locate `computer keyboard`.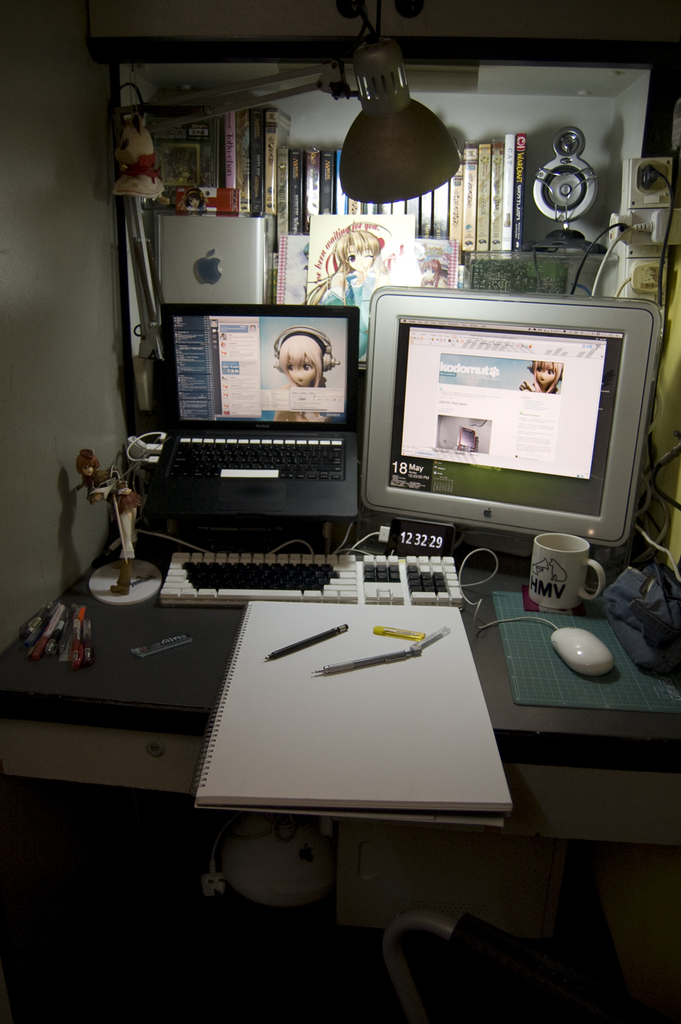
Bounding box: 164/555/460/609.
